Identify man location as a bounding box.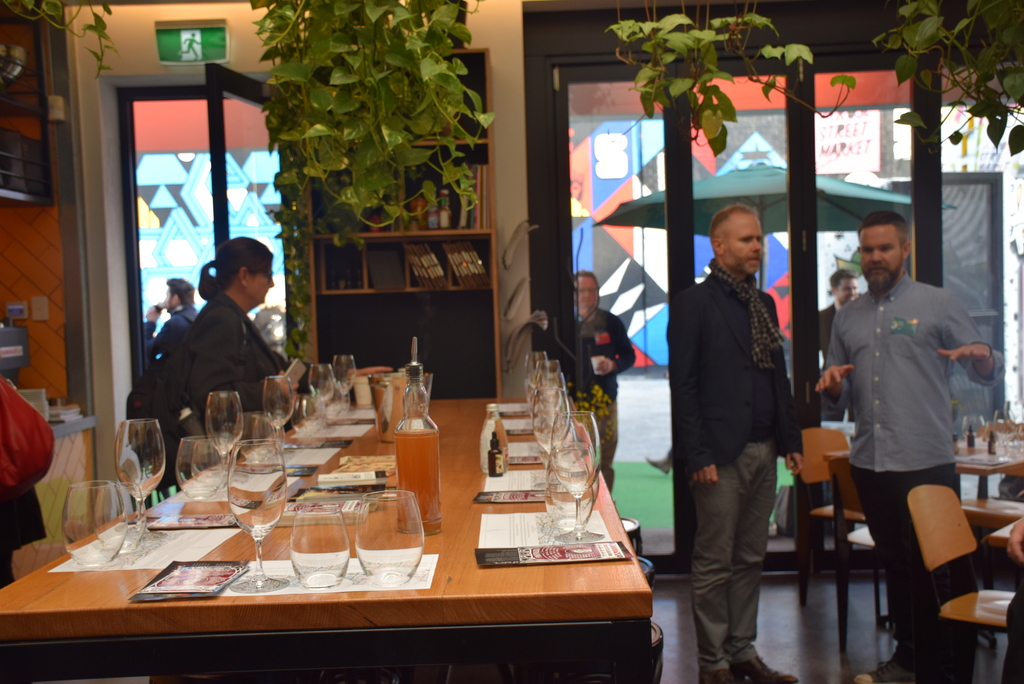
bbox=(577, 268, 634, 478).
